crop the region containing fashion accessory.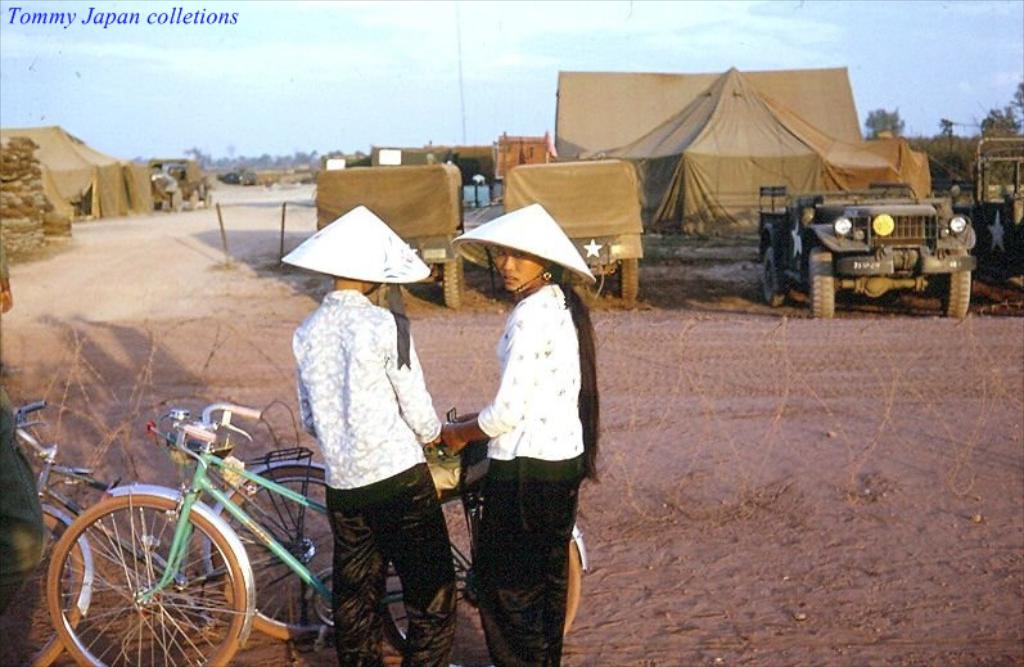
Crop region: [left=455, top=206, right=596, bottom=296].
